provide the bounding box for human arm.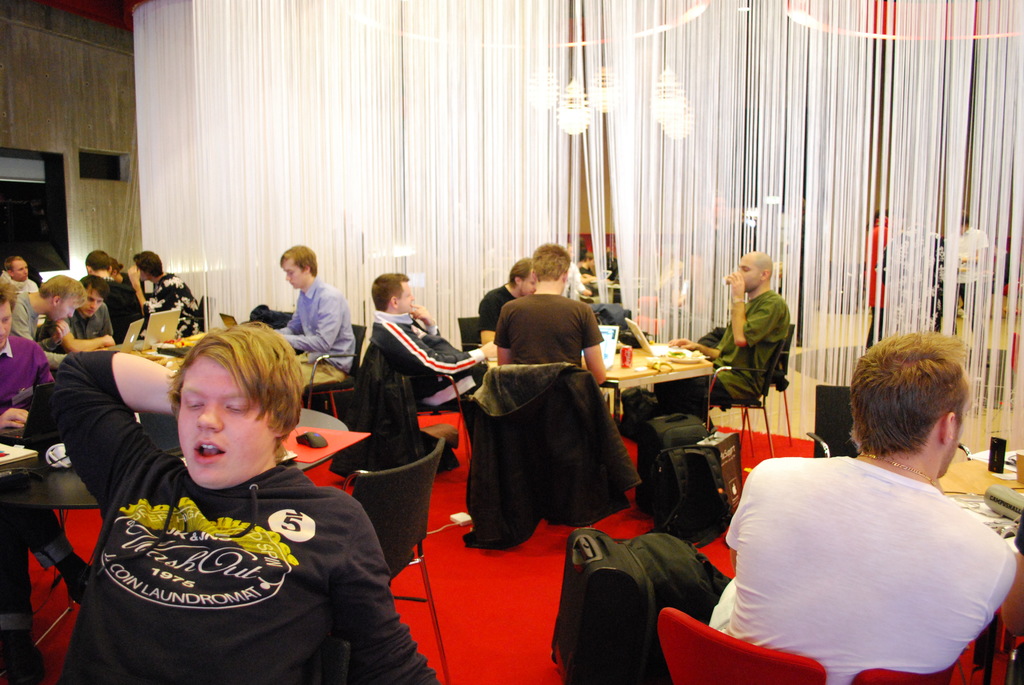
select_region(295, 301, 330, 355).
